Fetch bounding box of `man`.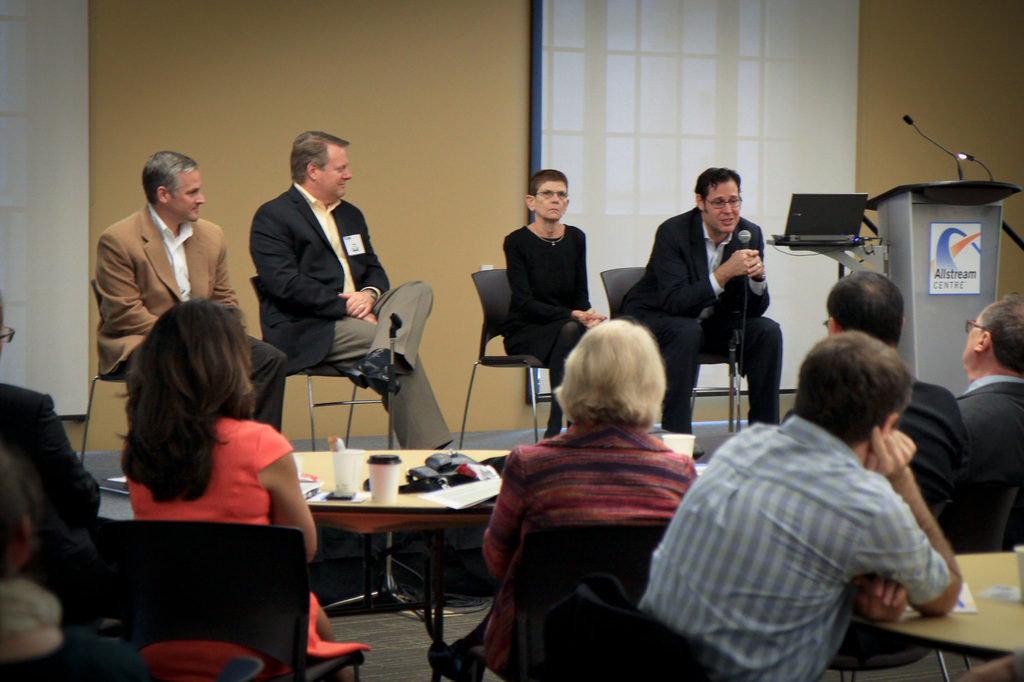
Bbox: {"x1": 972, "y1": 295, "x2": 1023, "y2": 553}.
